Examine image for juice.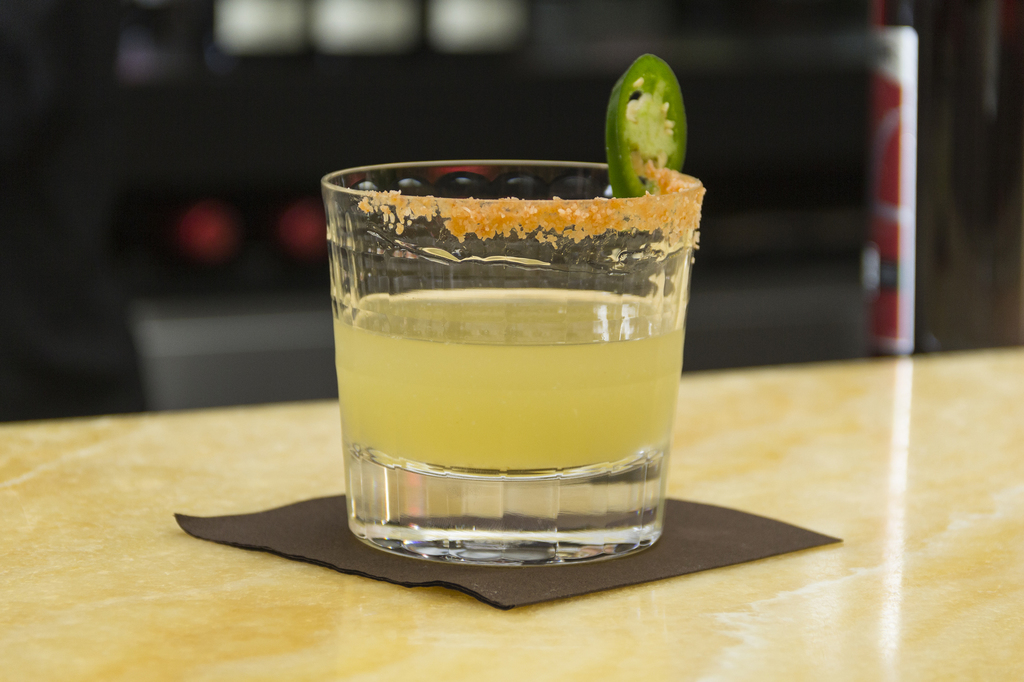
Examination result: 305,174,689,584.
